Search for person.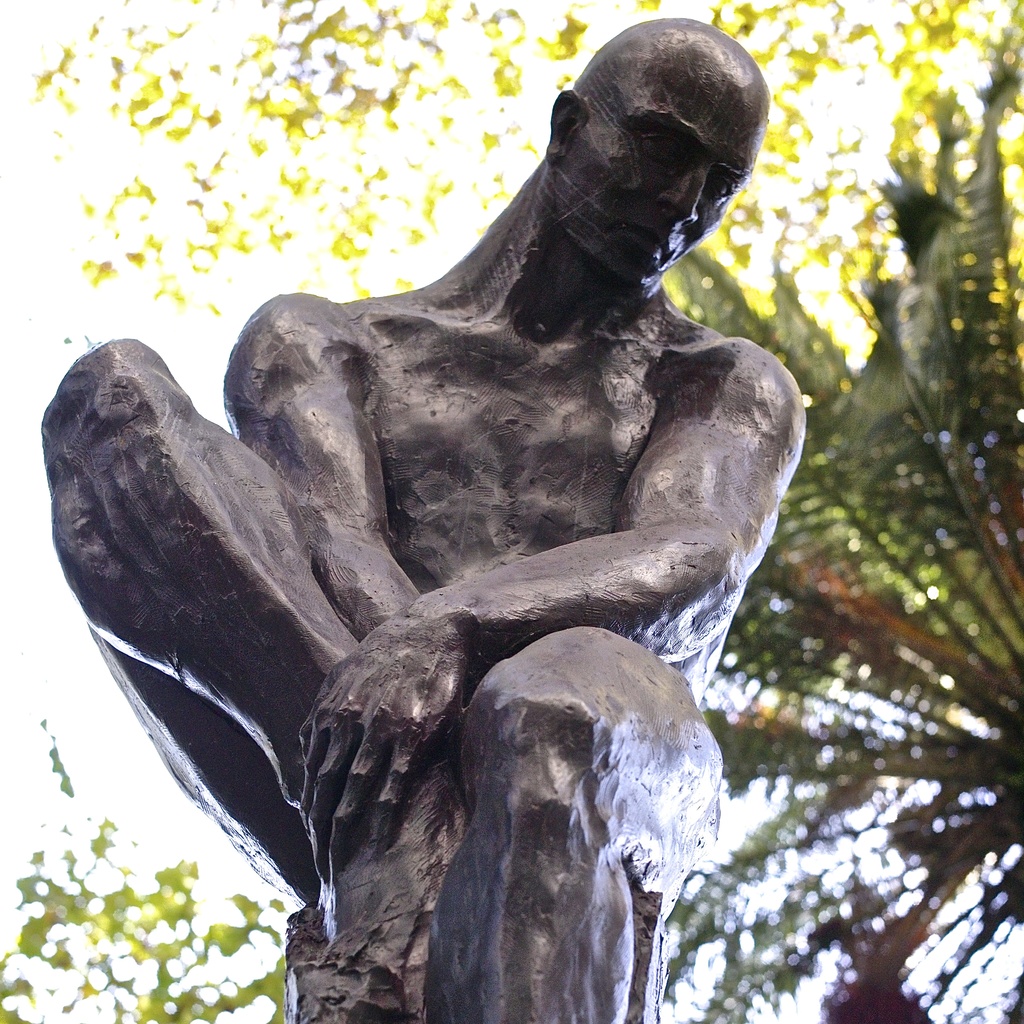
Found at [x1=36, y1=12, x2=801, y2=1016].
